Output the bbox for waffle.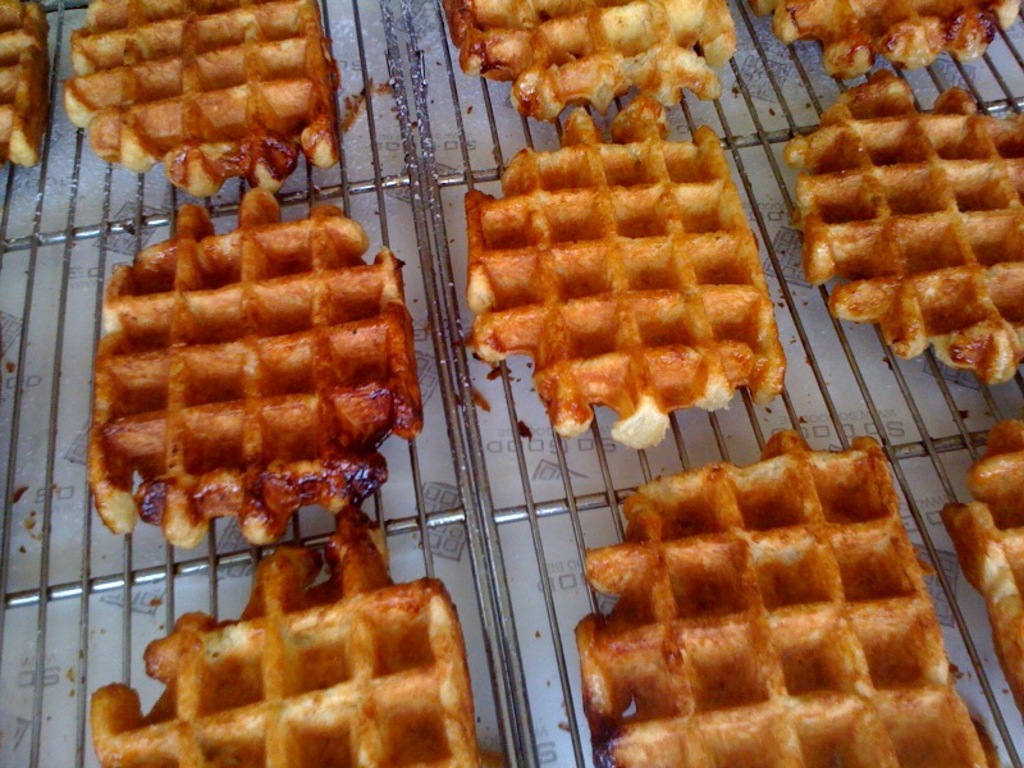
pyautogui.locateOnScreen(0, 0, 52, 170).
